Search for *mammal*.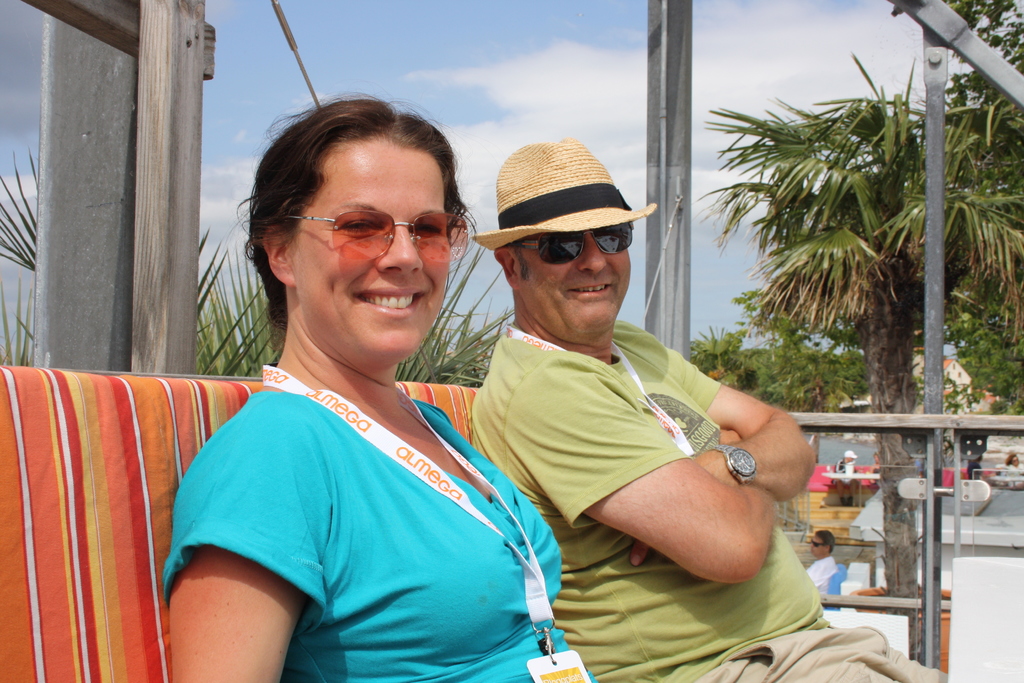
Found at {"x1": 468, "y1": 139, "x2": 948, "y2": 682}.
